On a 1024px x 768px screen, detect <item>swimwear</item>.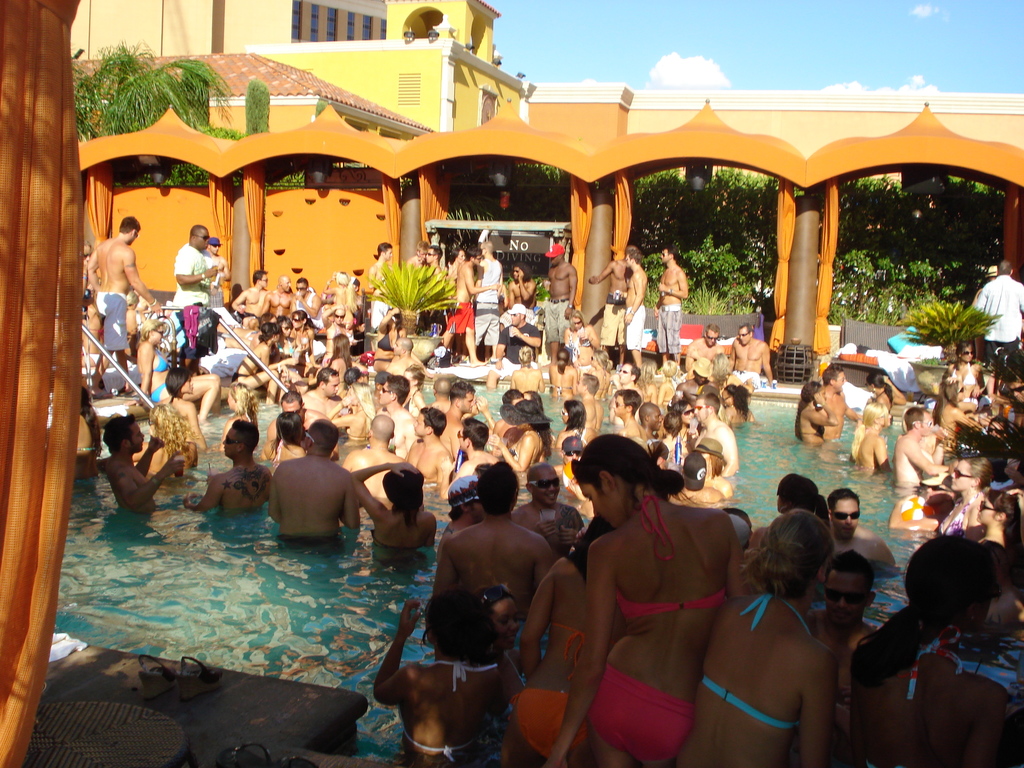
[left=397, top=655, right=504, bottom=765].
